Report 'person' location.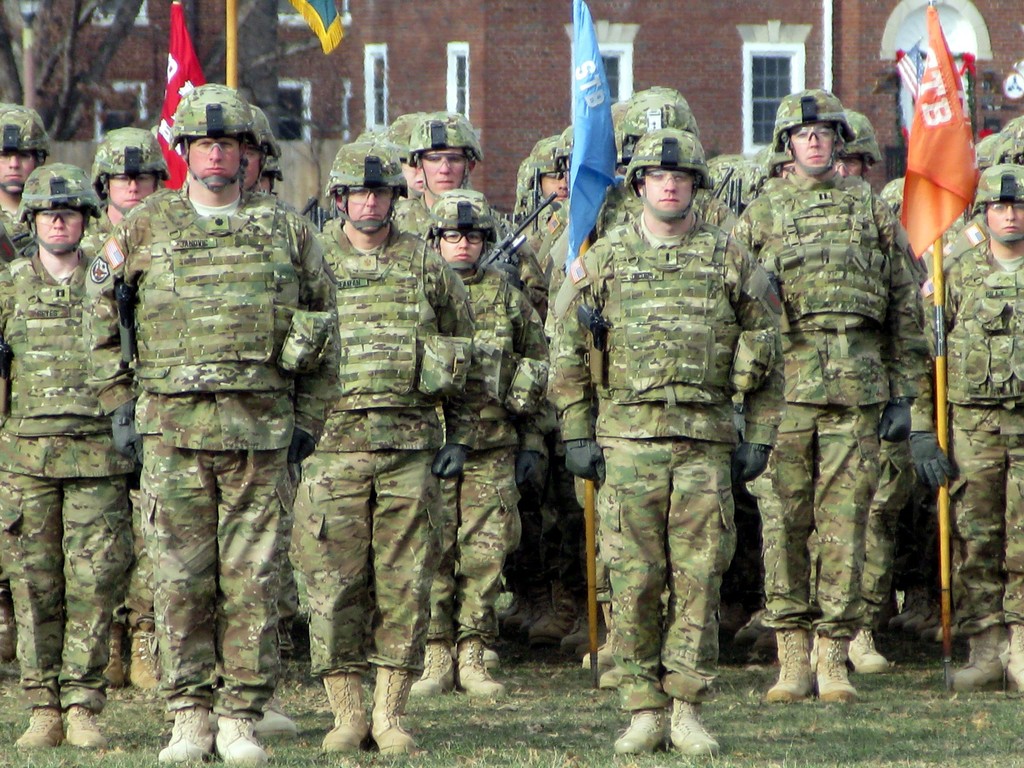
Report: <bbox>547, 129, 783, 761</bbox>.
